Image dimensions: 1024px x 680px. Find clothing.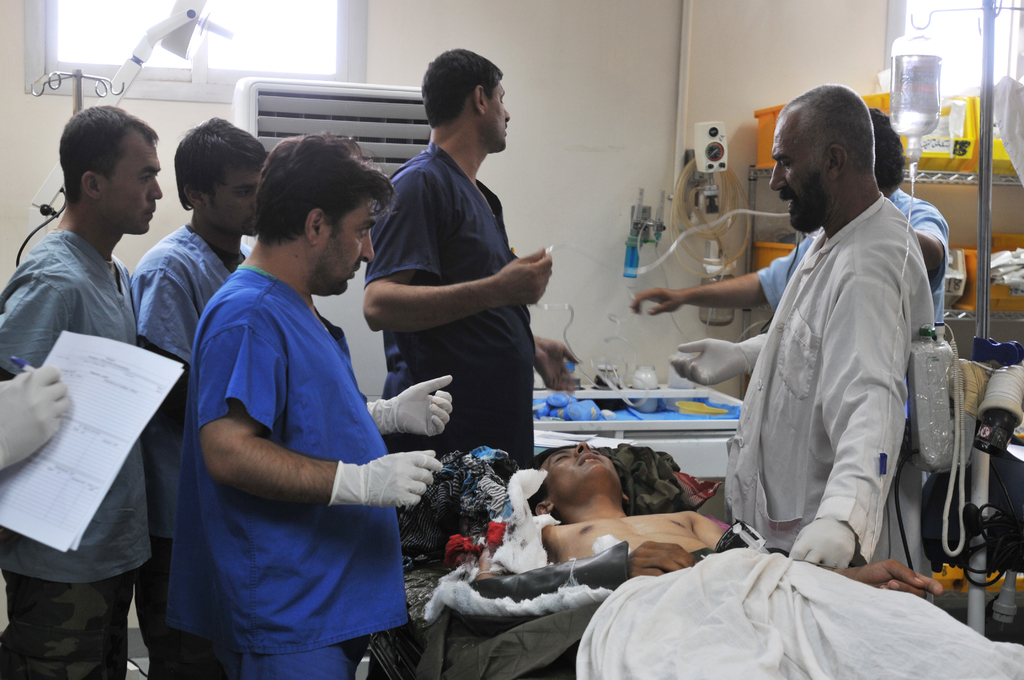
bbox(0, 223, 154, 679).
